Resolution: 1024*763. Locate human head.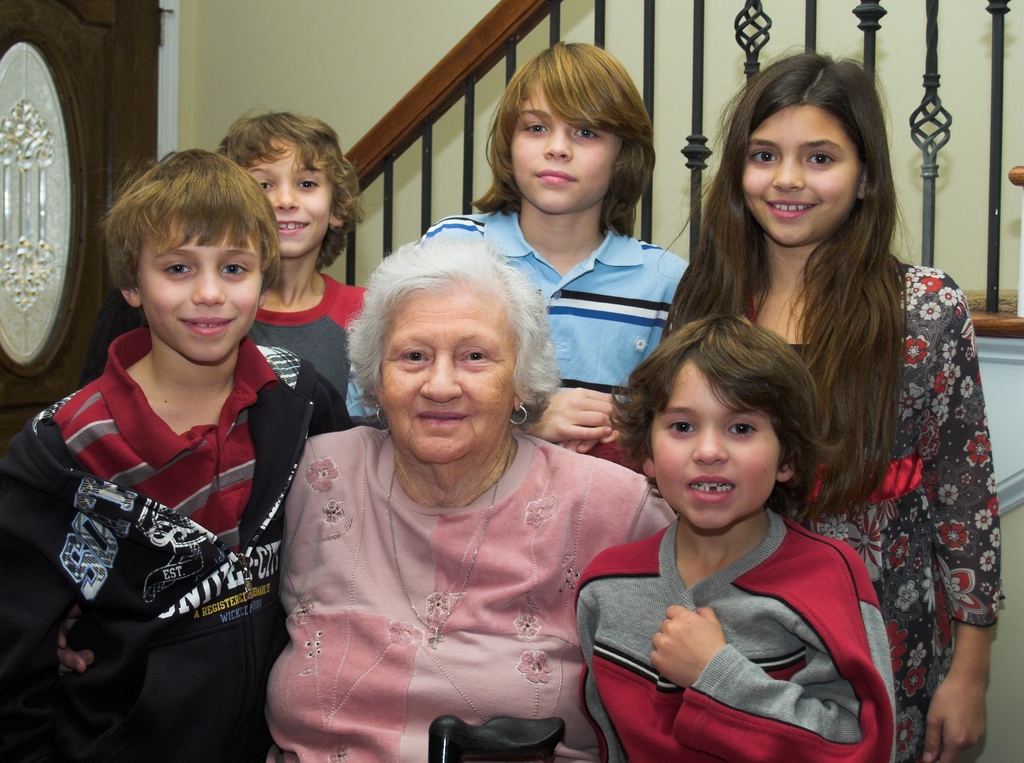
[x1=87, y1=142, x2=282, y2=349].
